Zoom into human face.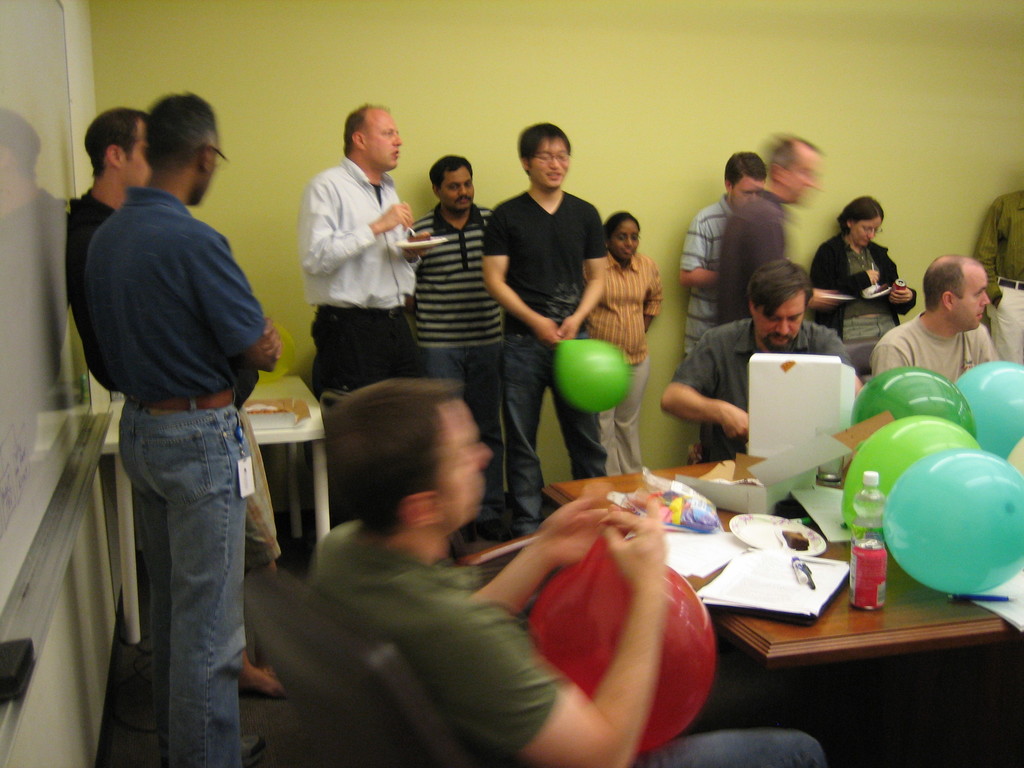
Zoom target: 439/166/480/214.
